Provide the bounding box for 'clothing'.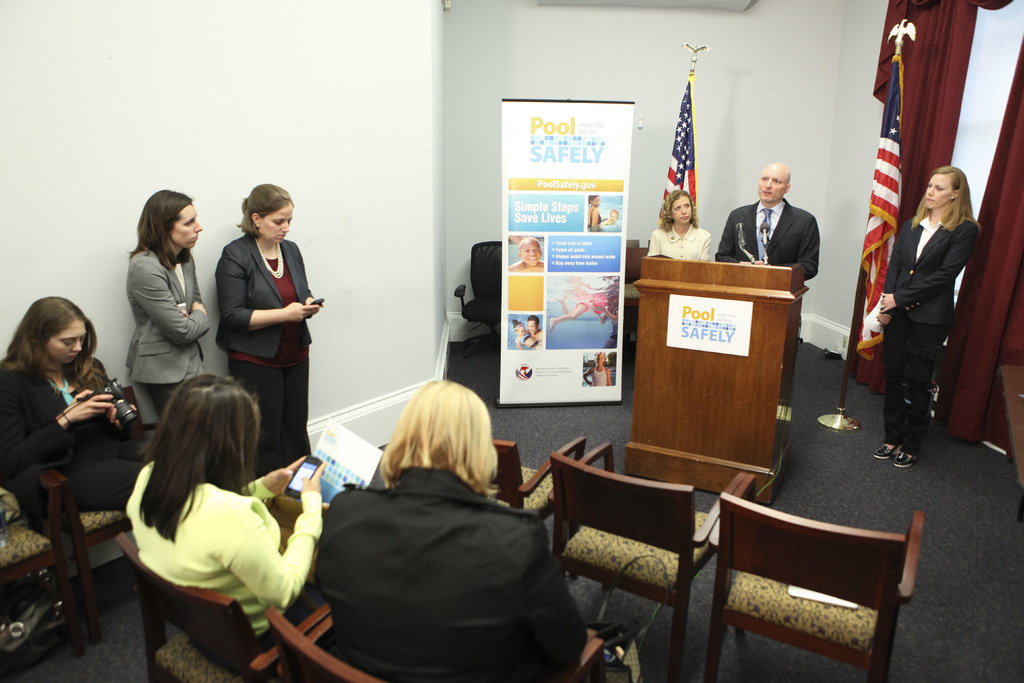
Rect(710, 193, 817, 283).
